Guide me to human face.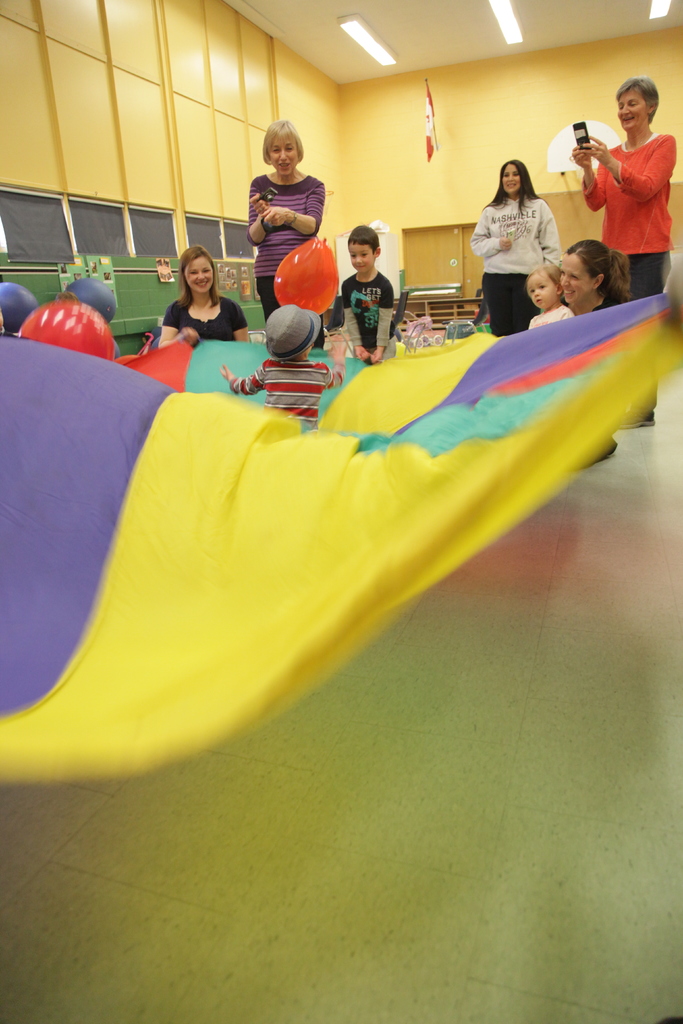
Guidance: 559, 254, 597, 308.
